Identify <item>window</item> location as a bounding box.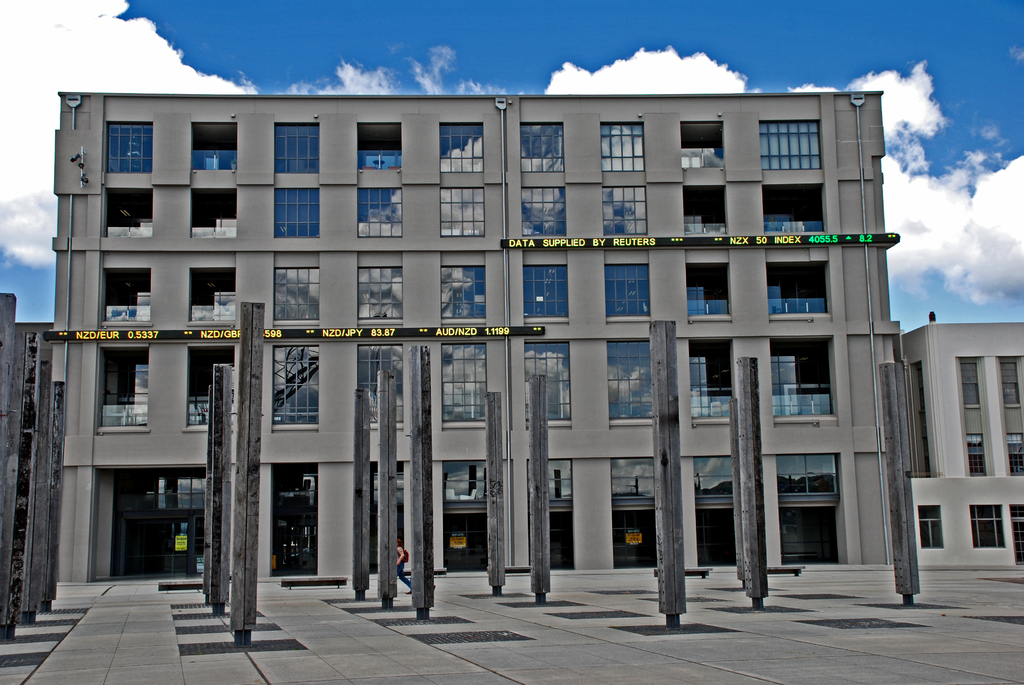
(439, 185, 484, 237).
